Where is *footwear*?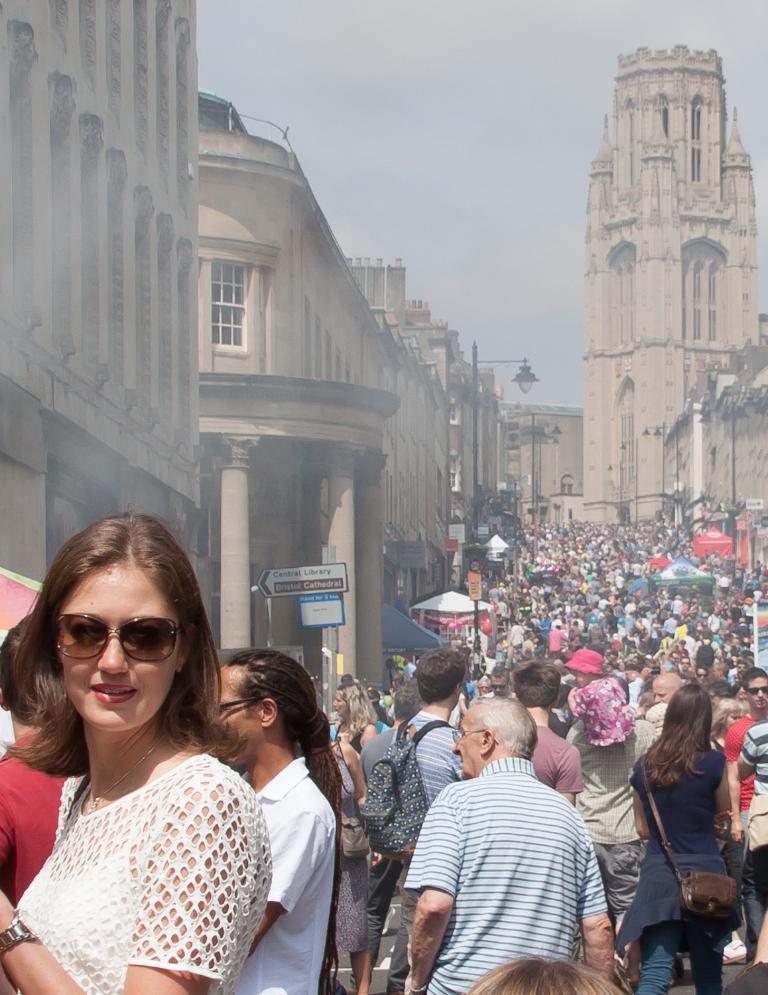
box(720, 938, 753, 967).
